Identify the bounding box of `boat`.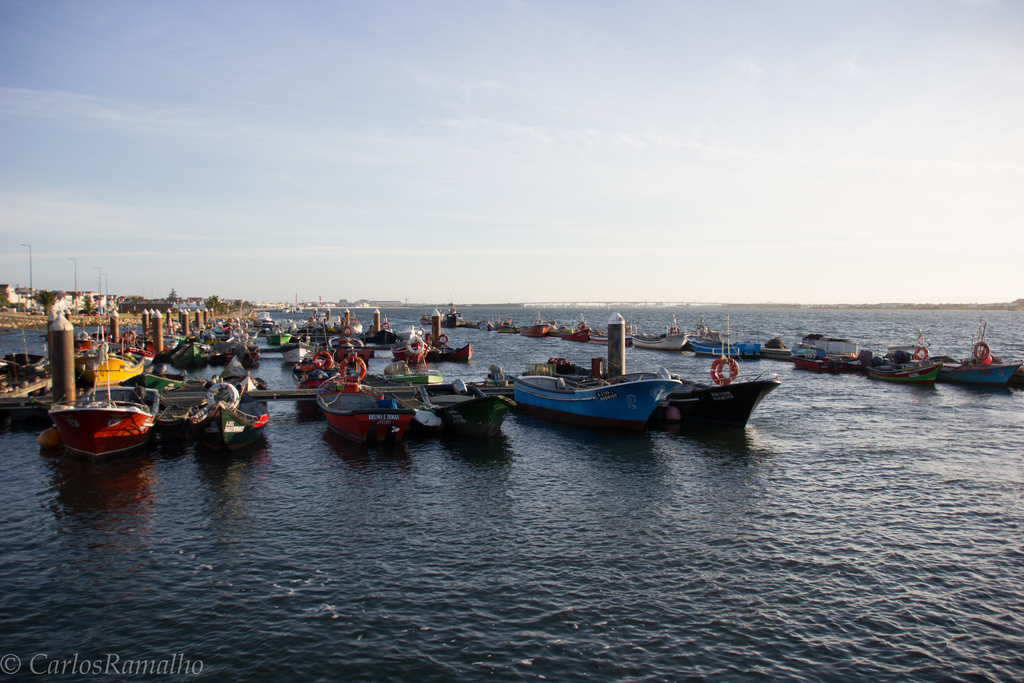
region(682, 313, 765, 362).
